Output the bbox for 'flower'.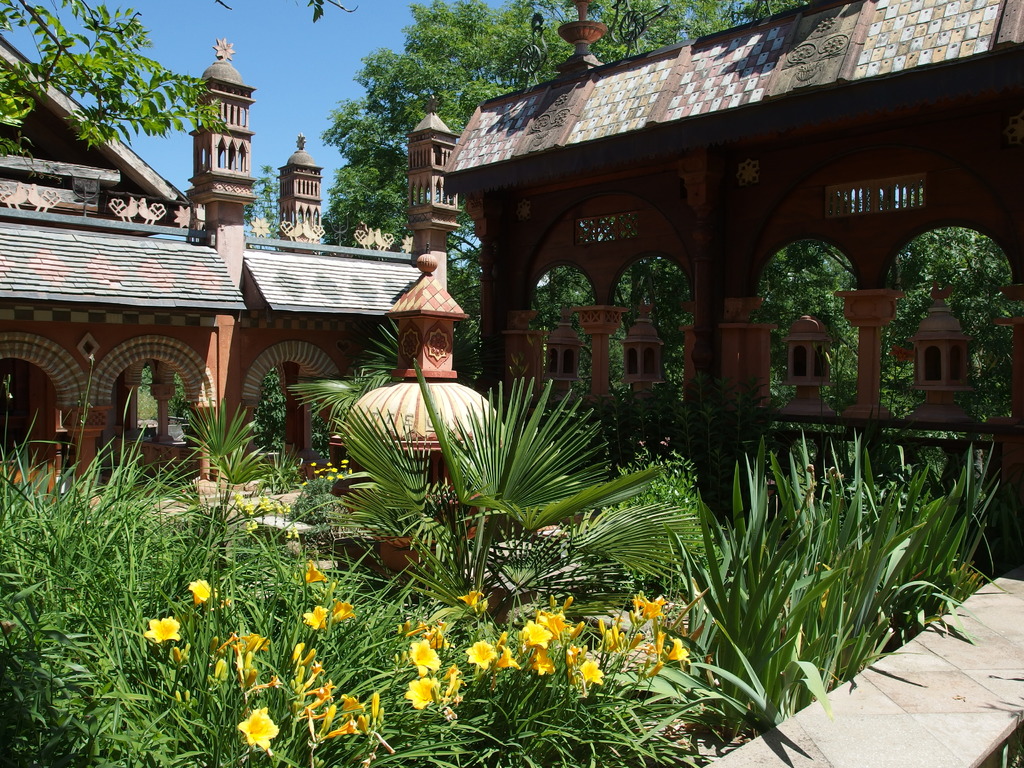
BBox(234, 704, 280, 755).
